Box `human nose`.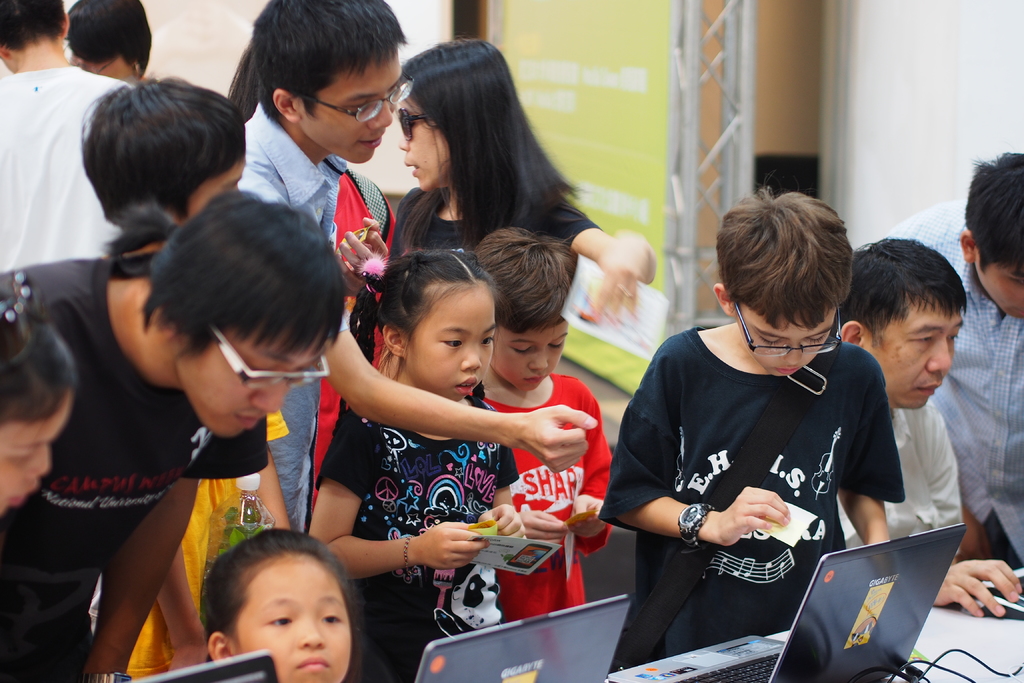
BBox(33, 446, 52, 471).
